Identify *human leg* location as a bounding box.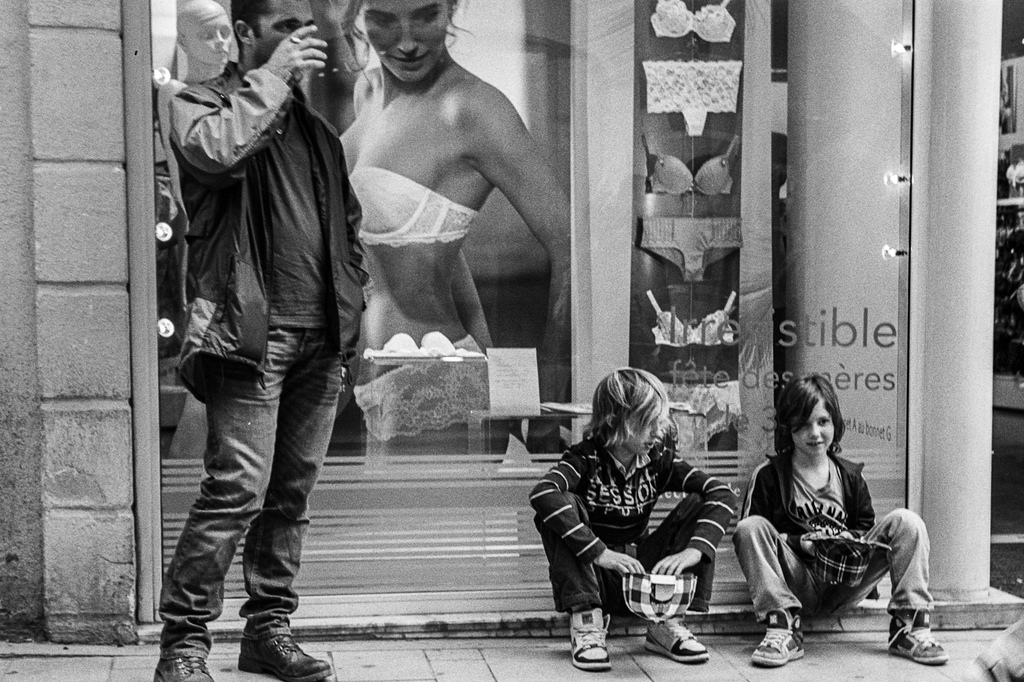
(635, 511, 707, 649).
